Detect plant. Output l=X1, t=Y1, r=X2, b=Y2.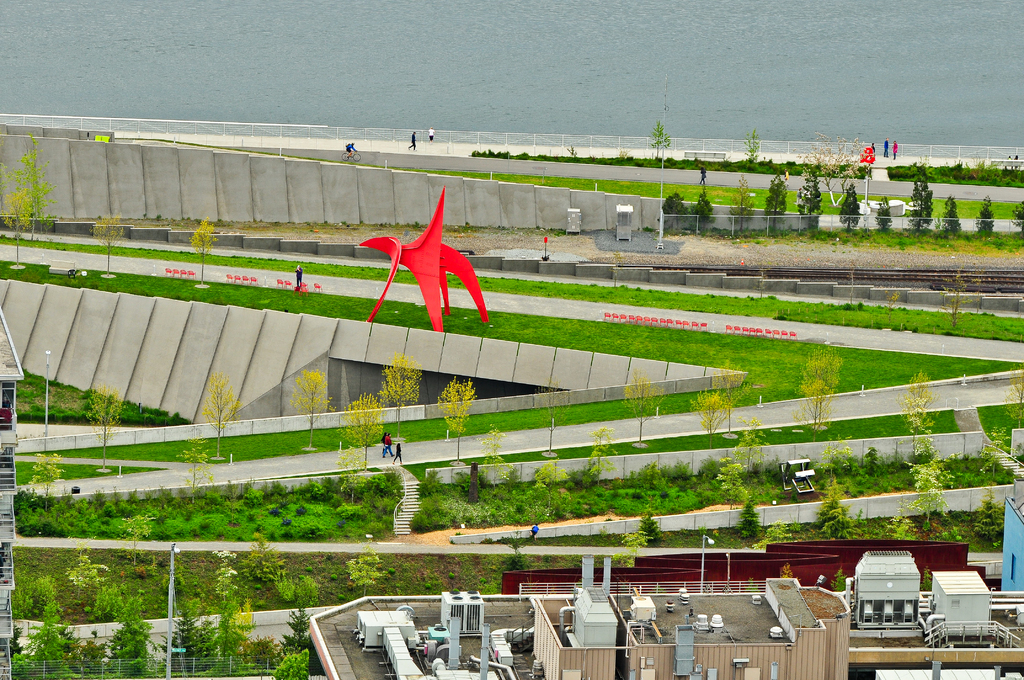
l=6, t=547, r=636, b=624.
